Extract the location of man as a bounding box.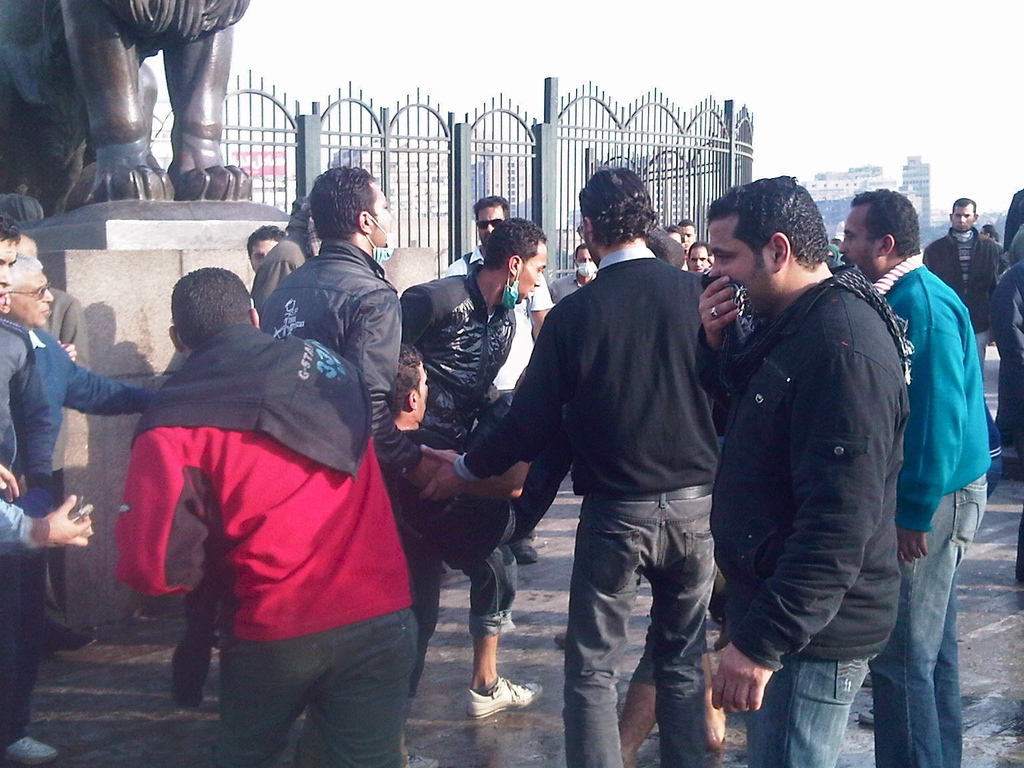
Rect(549, 247, 599, 299).
